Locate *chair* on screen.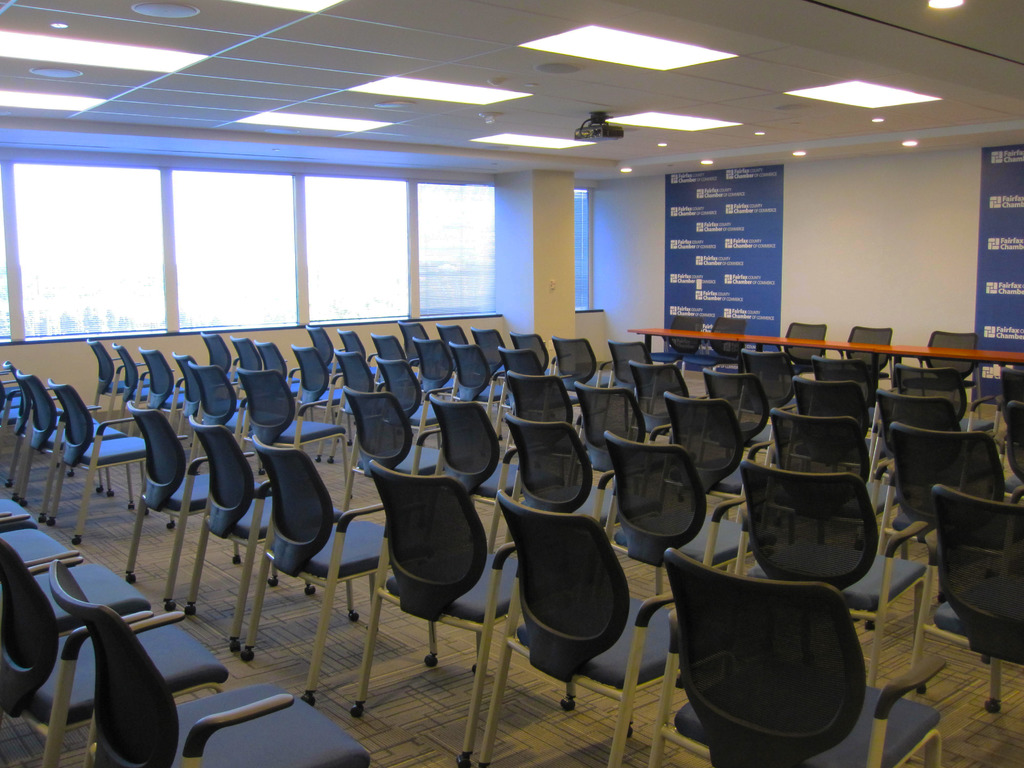
On screen at select_region(84, 340, 138, 413).
